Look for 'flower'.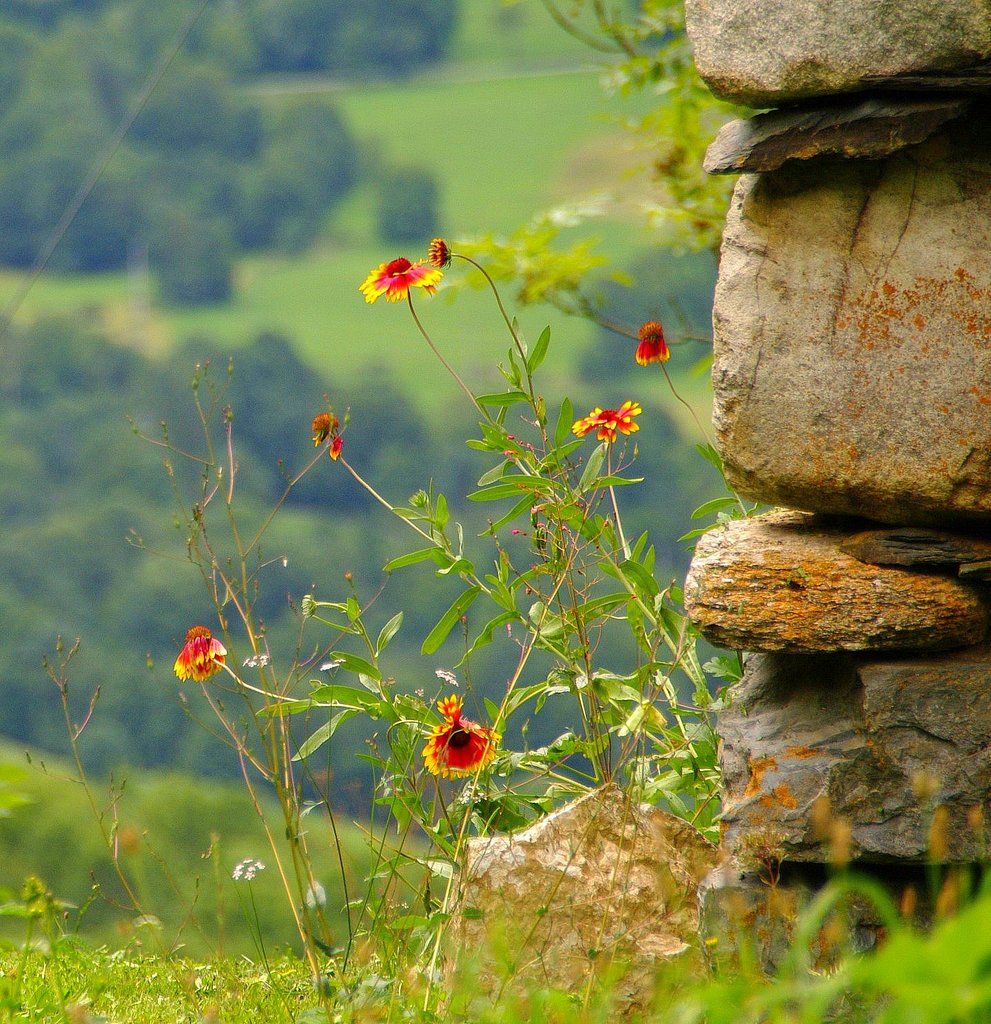
Found: locate(172, 624, 228, 682).
